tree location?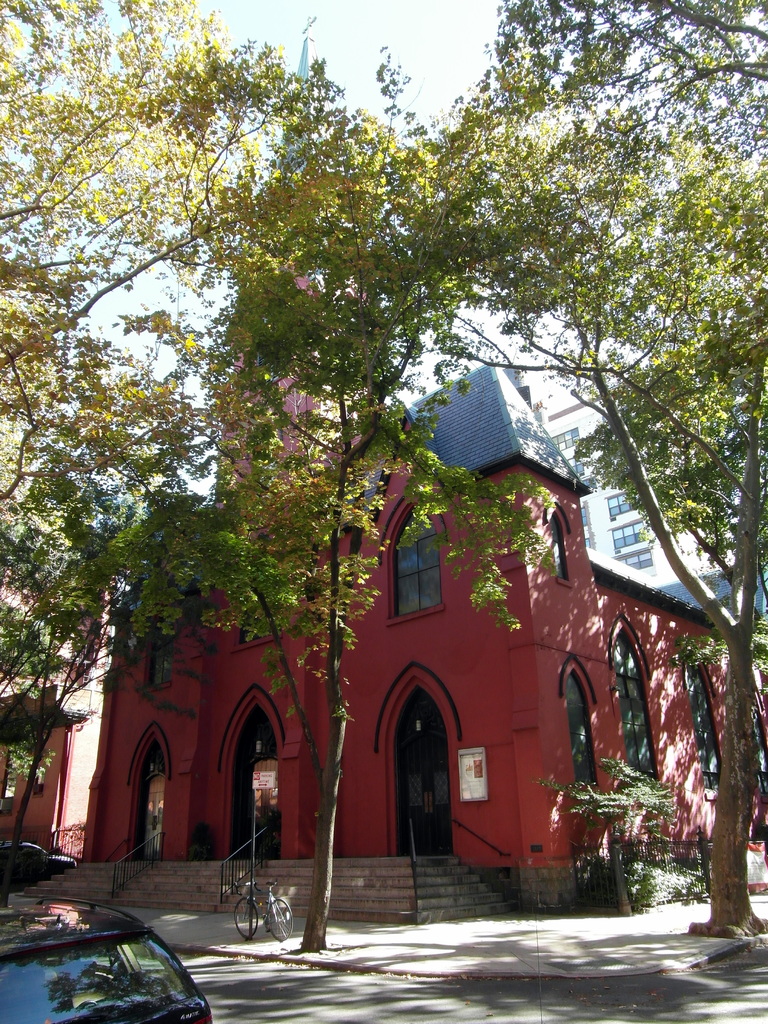
(416, 0, 767, 940)
